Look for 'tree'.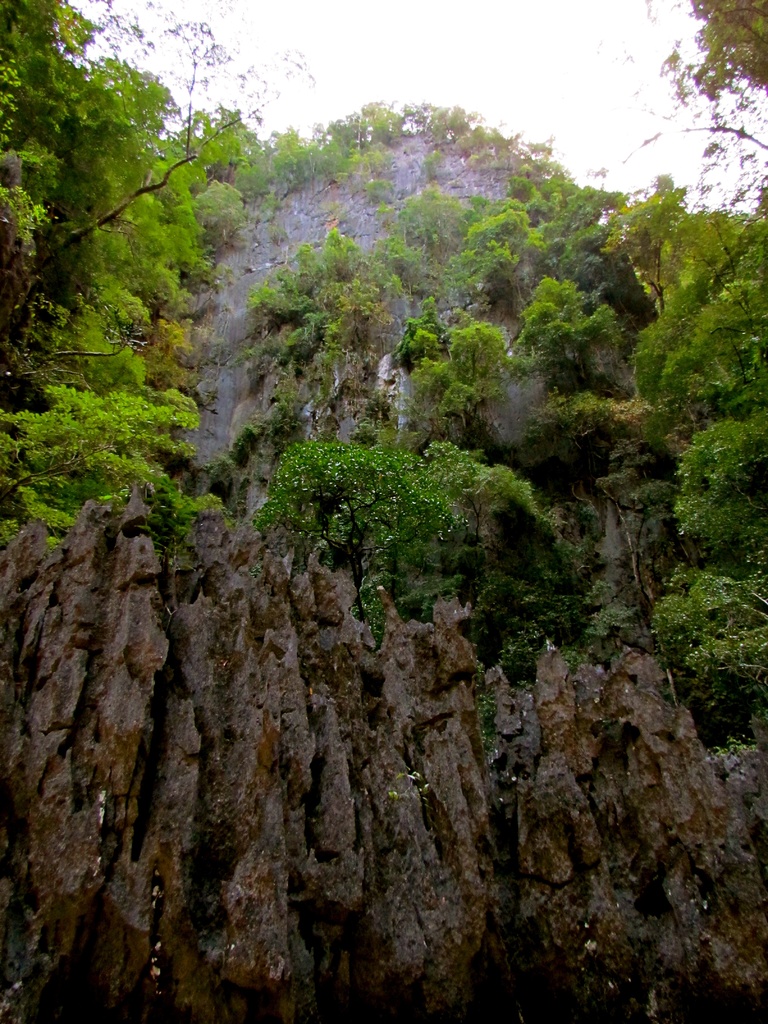
Found: locate(573, 0, 767, 208).
